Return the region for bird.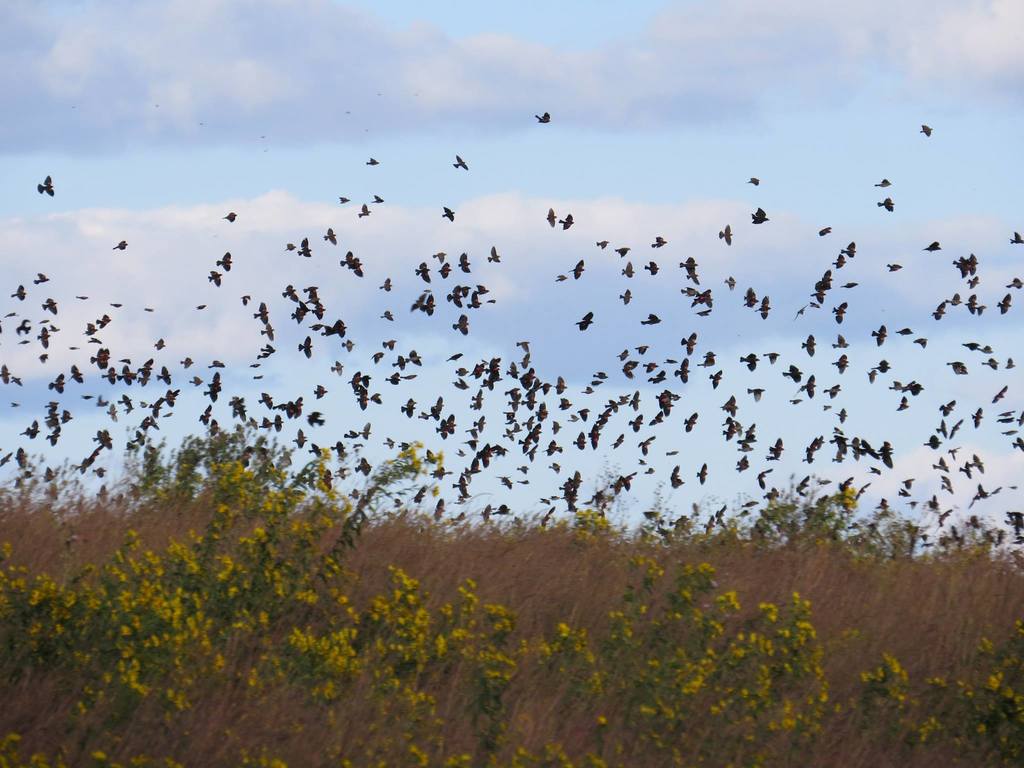
(x1=613, y1=246, x2=632, y2=258).
